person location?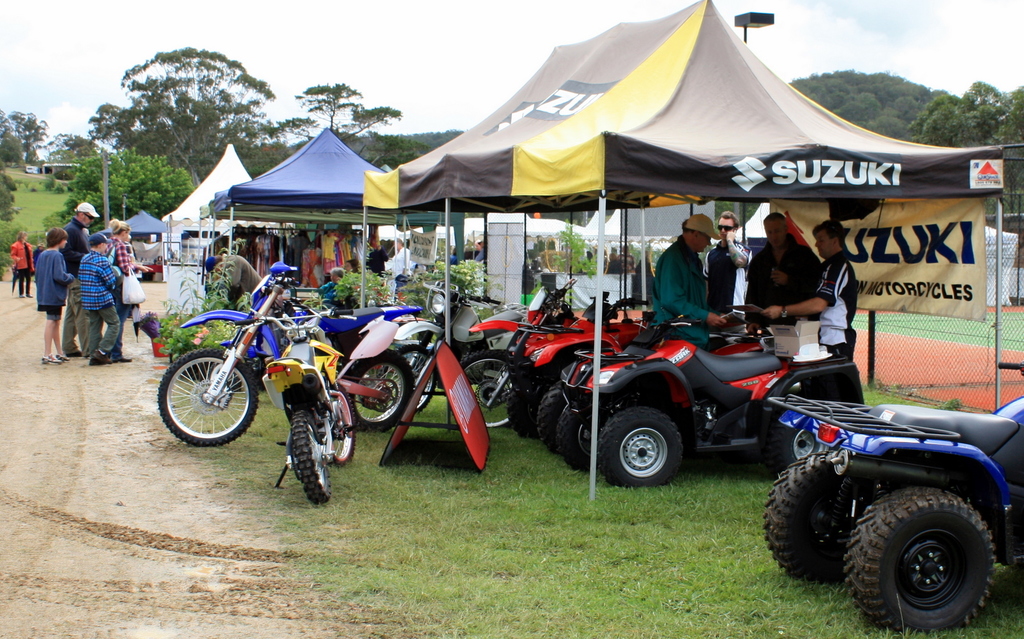
668/223/728/344
